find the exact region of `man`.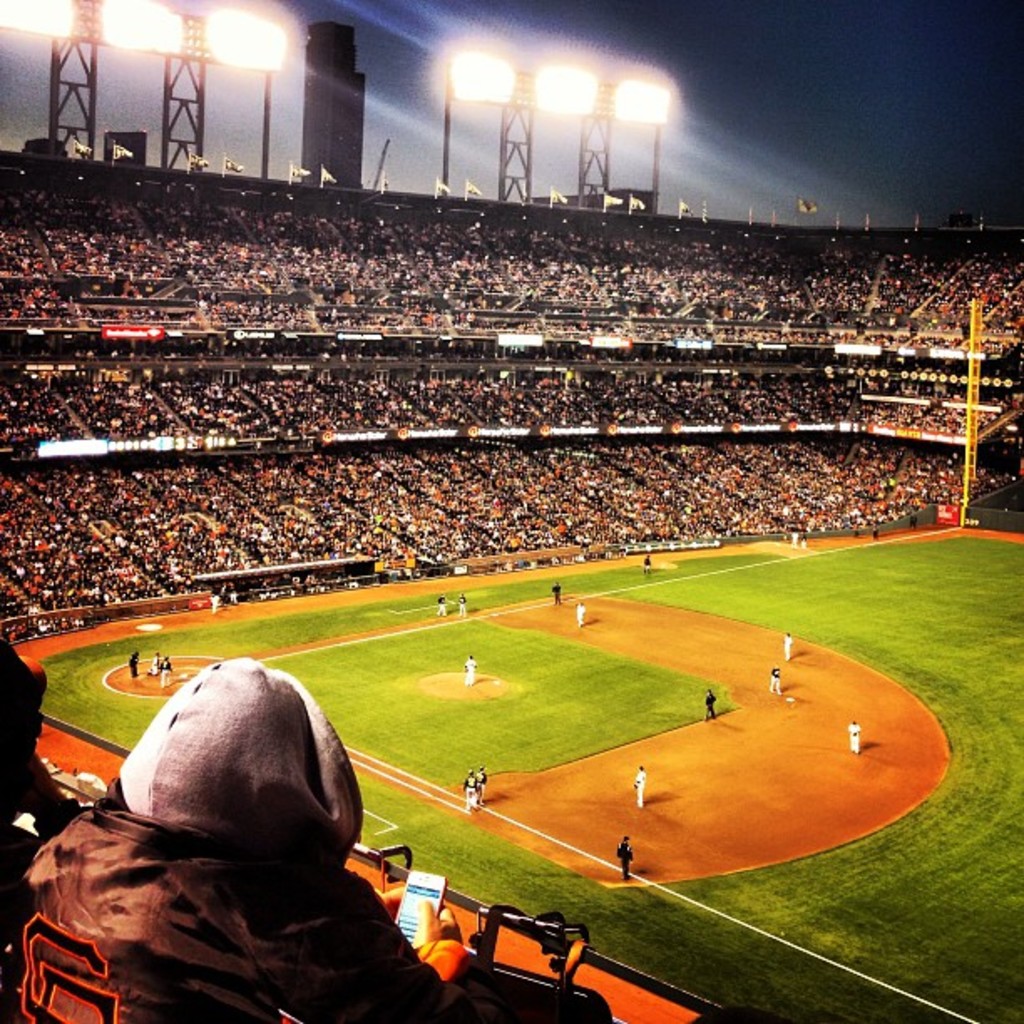
Exact region: (453,592,470,619).
